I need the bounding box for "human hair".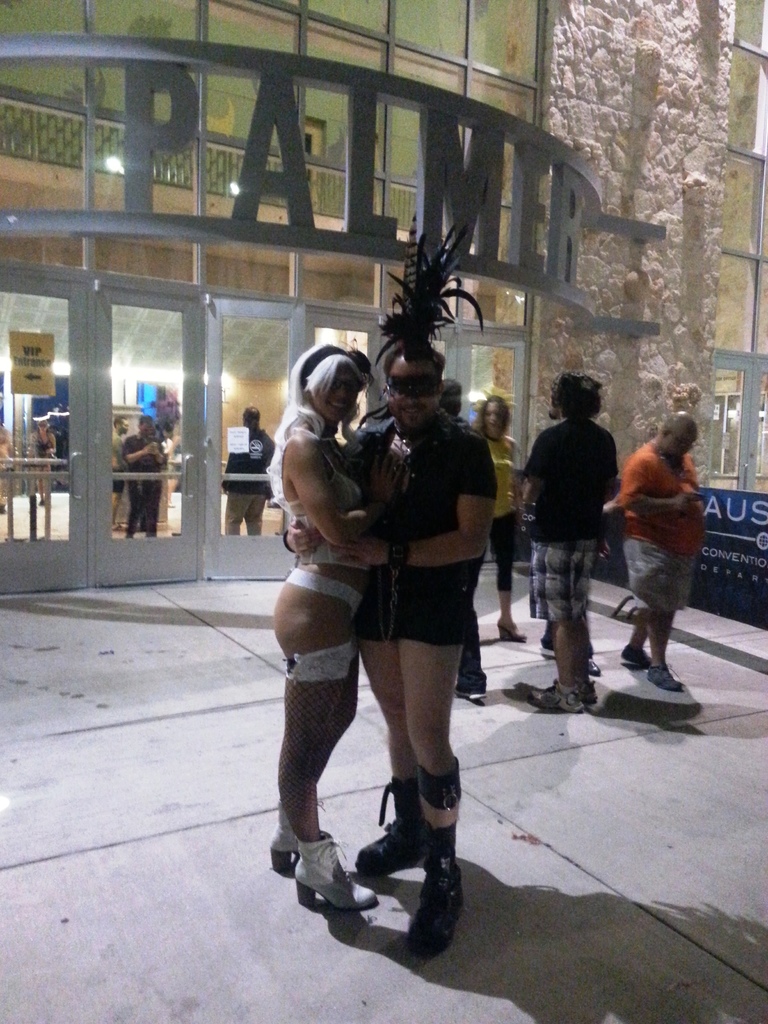
Here it is: 245/410/259/421.
